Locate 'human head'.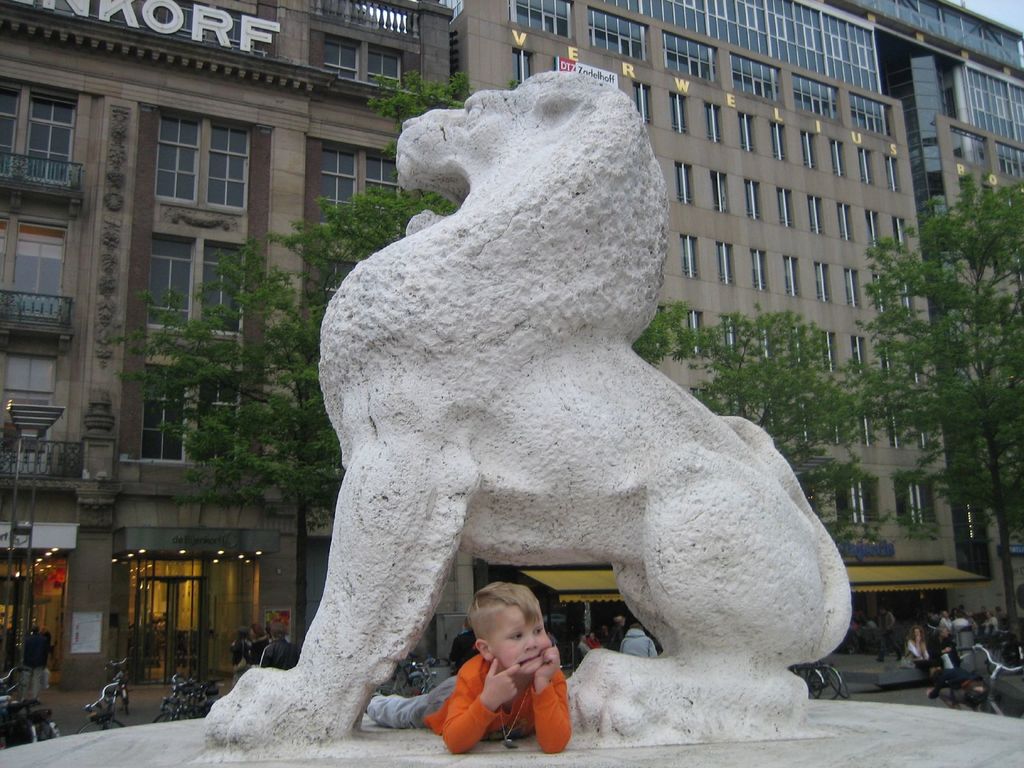
Bounding box: crop(30, 626, 40, 635).
